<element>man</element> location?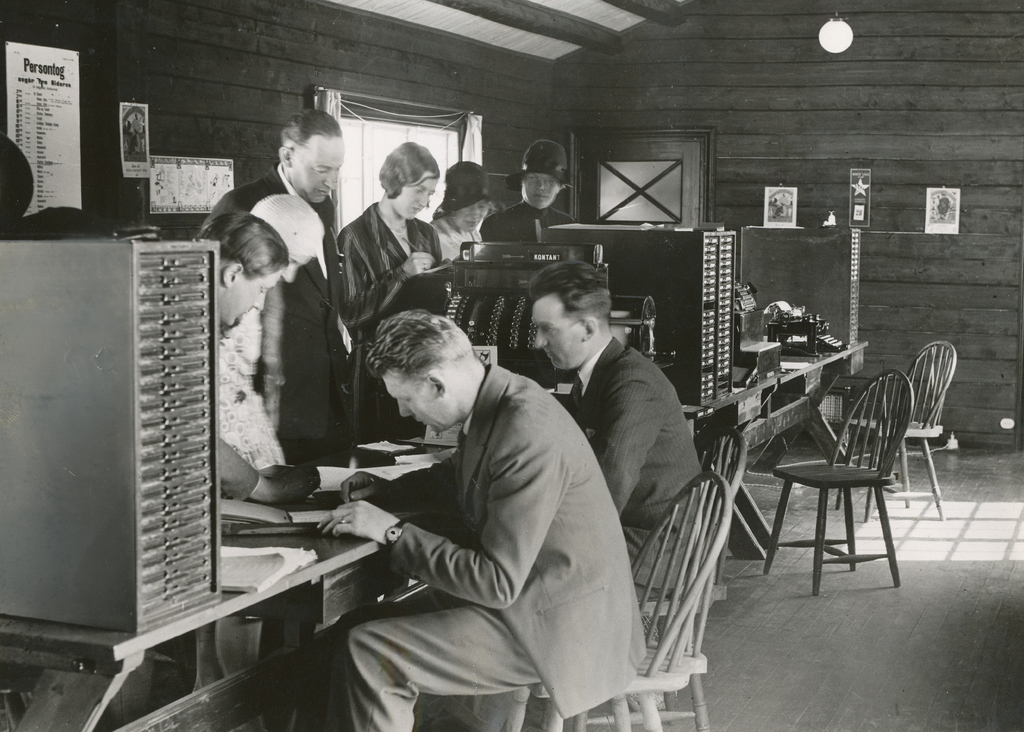
detection(285, 311, 650, 731)
